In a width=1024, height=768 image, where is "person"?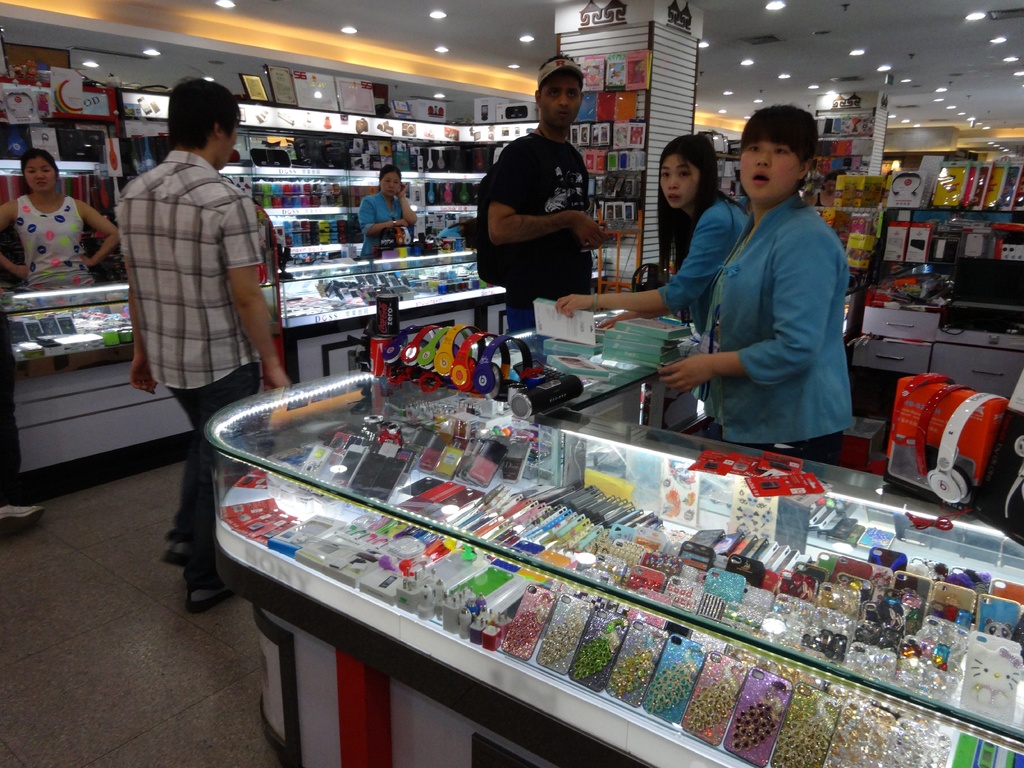
rect(650, 106, 854, 471).
